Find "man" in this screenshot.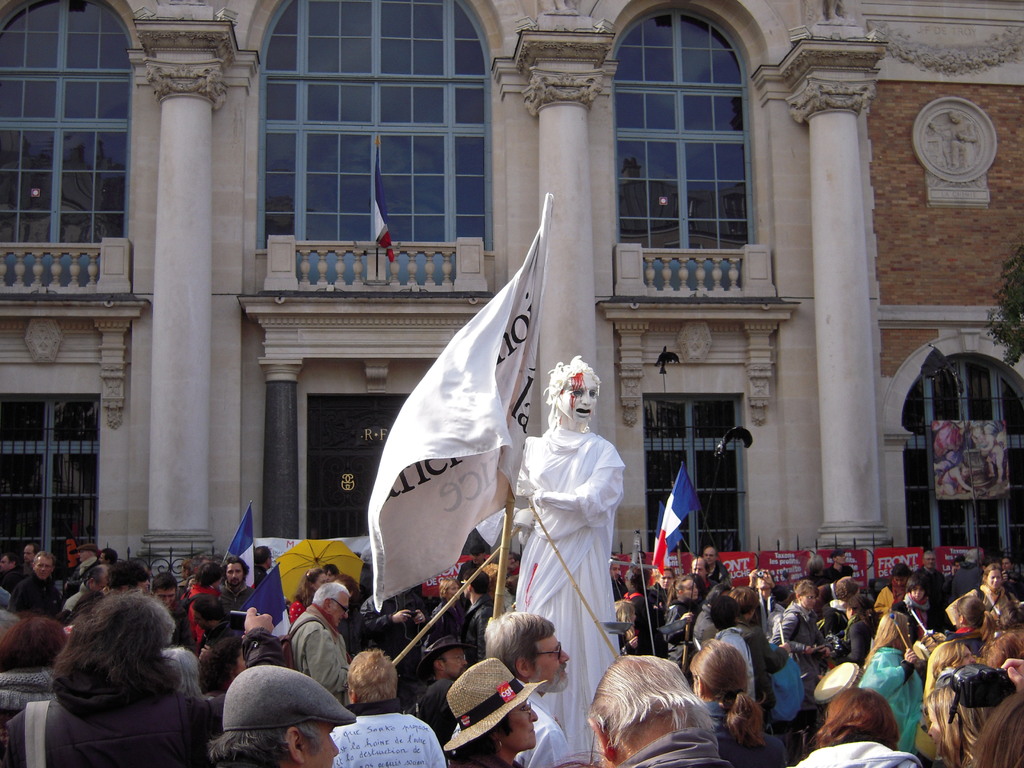
The bounding box for "man" is crop(700, 546, 730, 579).
